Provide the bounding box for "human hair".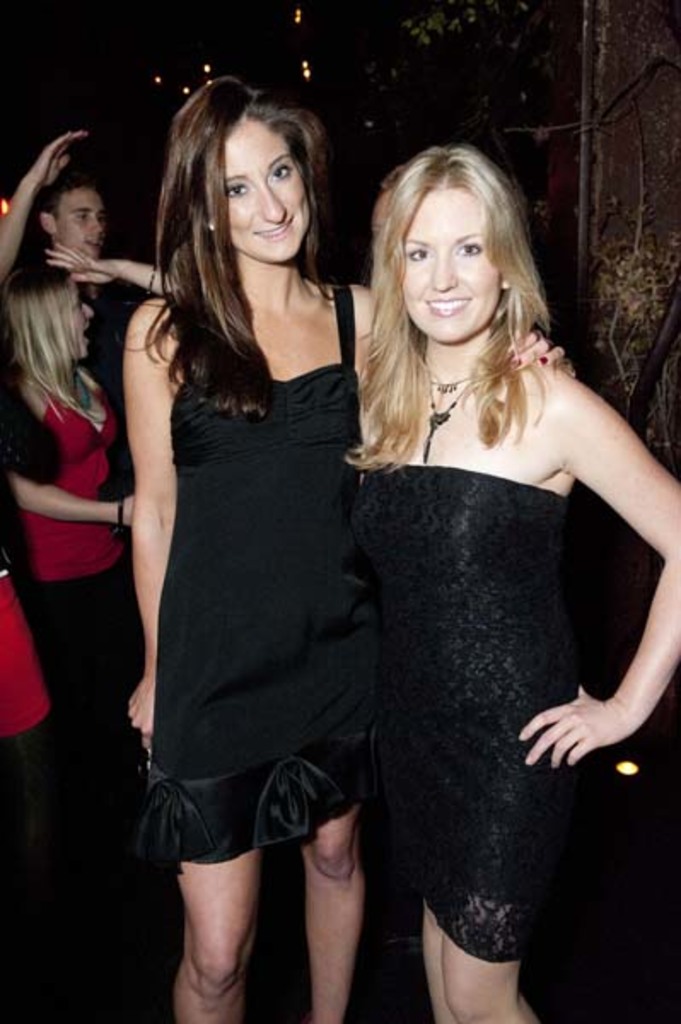
x1=140 y1=77 x2=338 y2=418.
